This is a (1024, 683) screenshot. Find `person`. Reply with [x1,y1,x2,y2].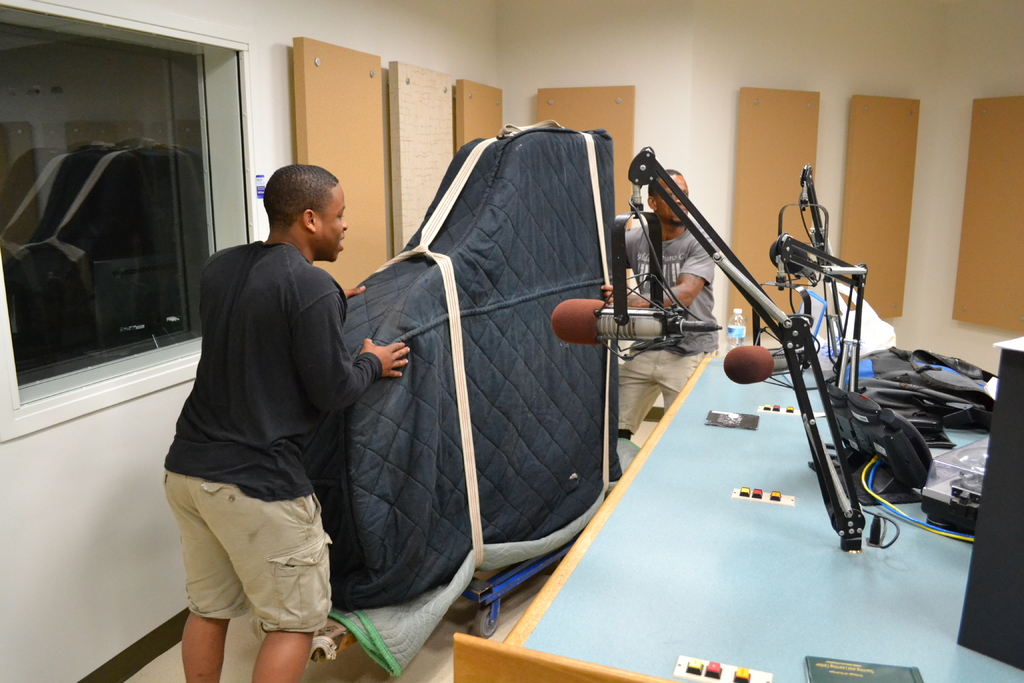
[597,170,723,443].
